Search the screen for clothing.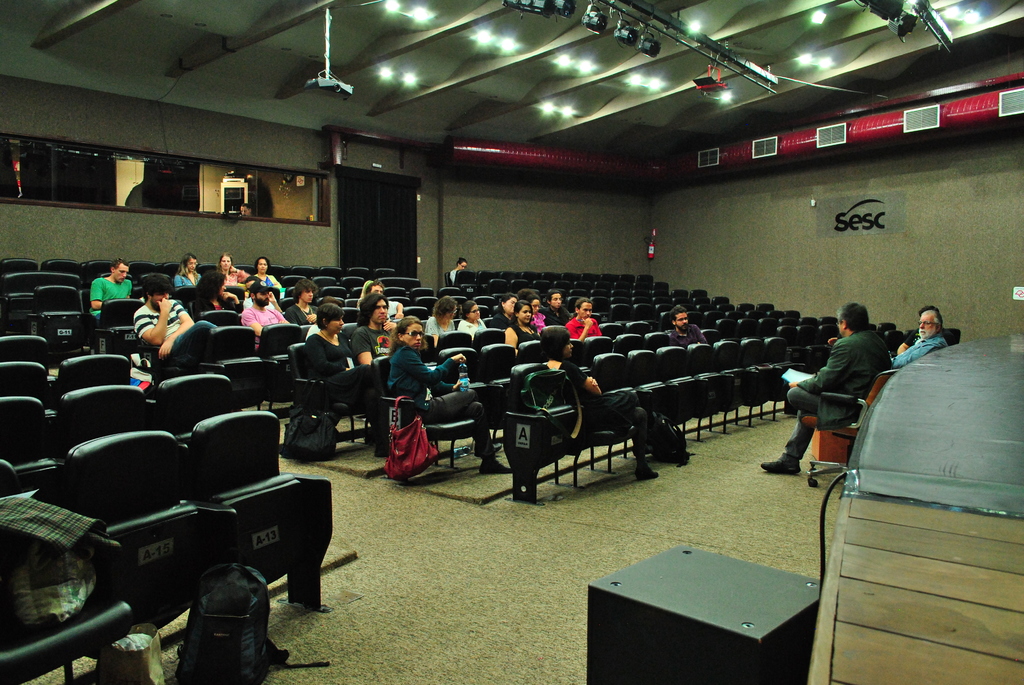
Found at locate(448, 267, 460, 280).
